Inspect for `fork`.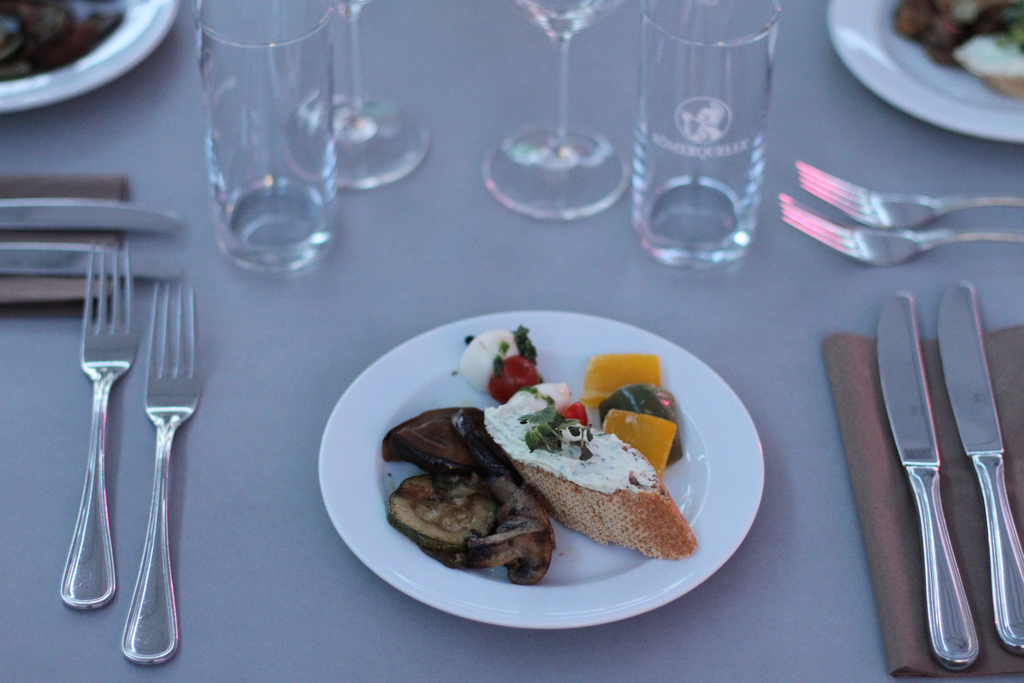
Inspection: (left=781, top=189, right=1023, bottom=268).
